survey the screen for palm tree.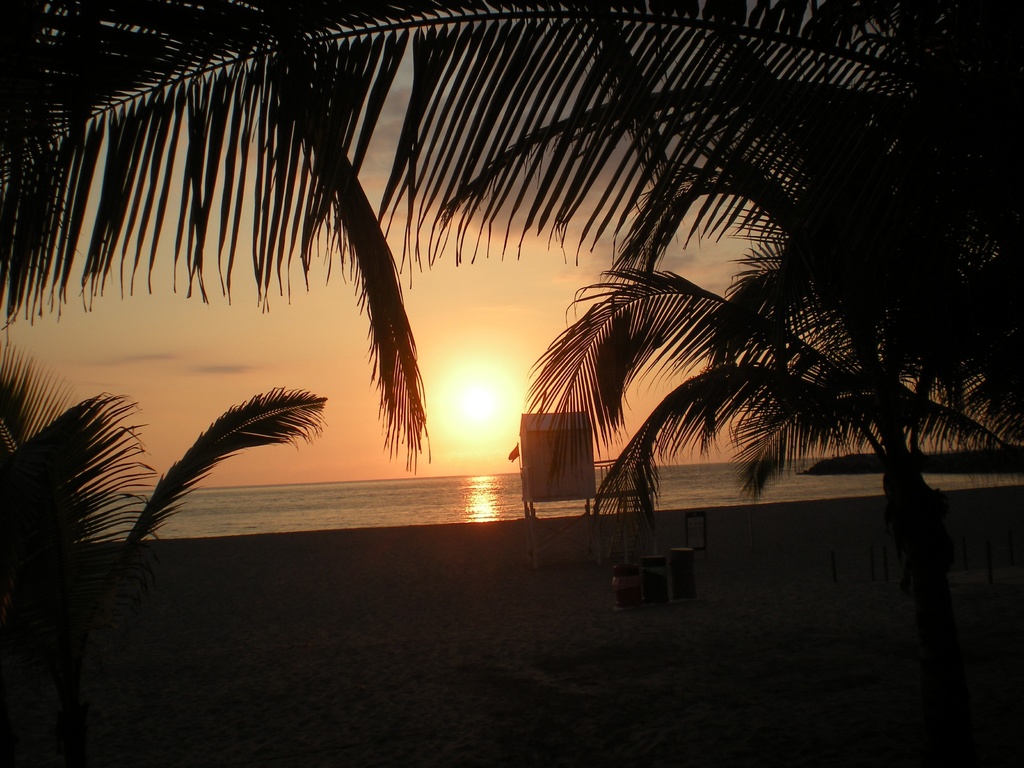
Survey found: bbox=[24, 0, 975, 298].
